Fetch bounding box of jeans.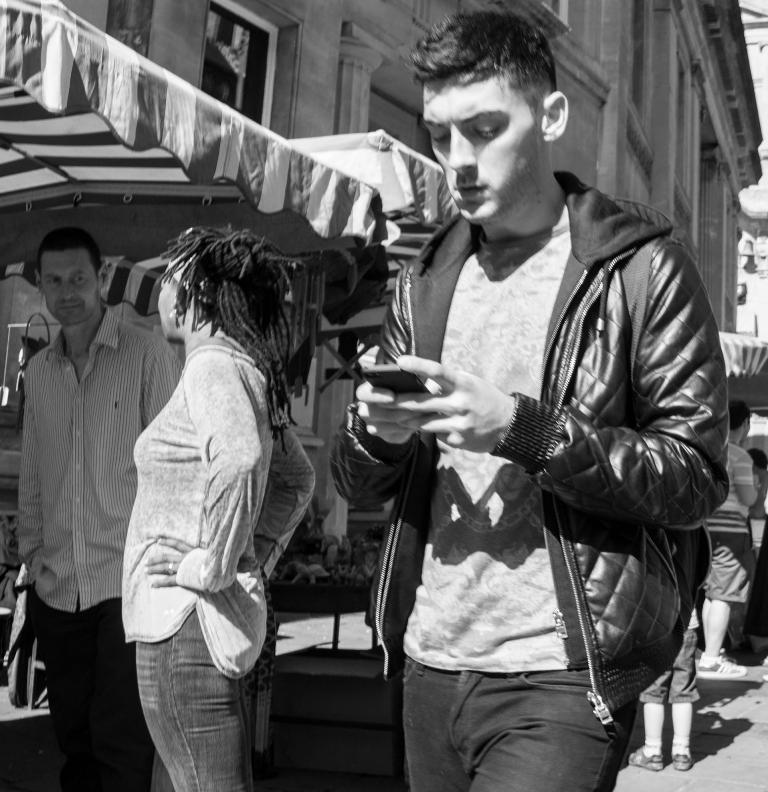
Bbox: [x1=405, y1=664, x2=634, y2=791].
